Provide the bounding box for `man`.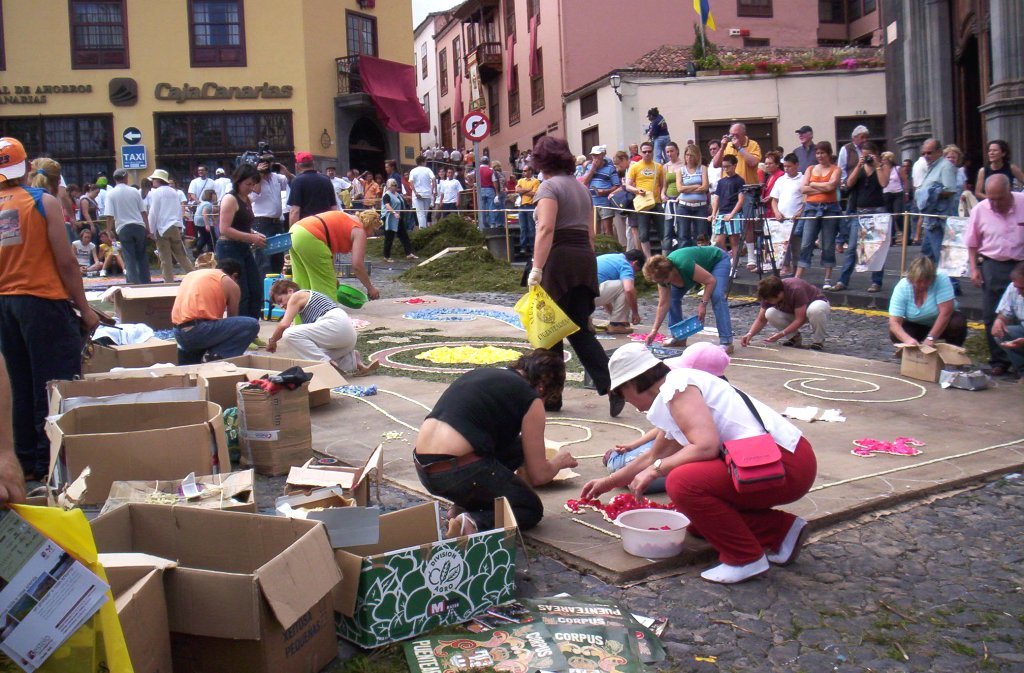
(991, 263, 1023, 379).
